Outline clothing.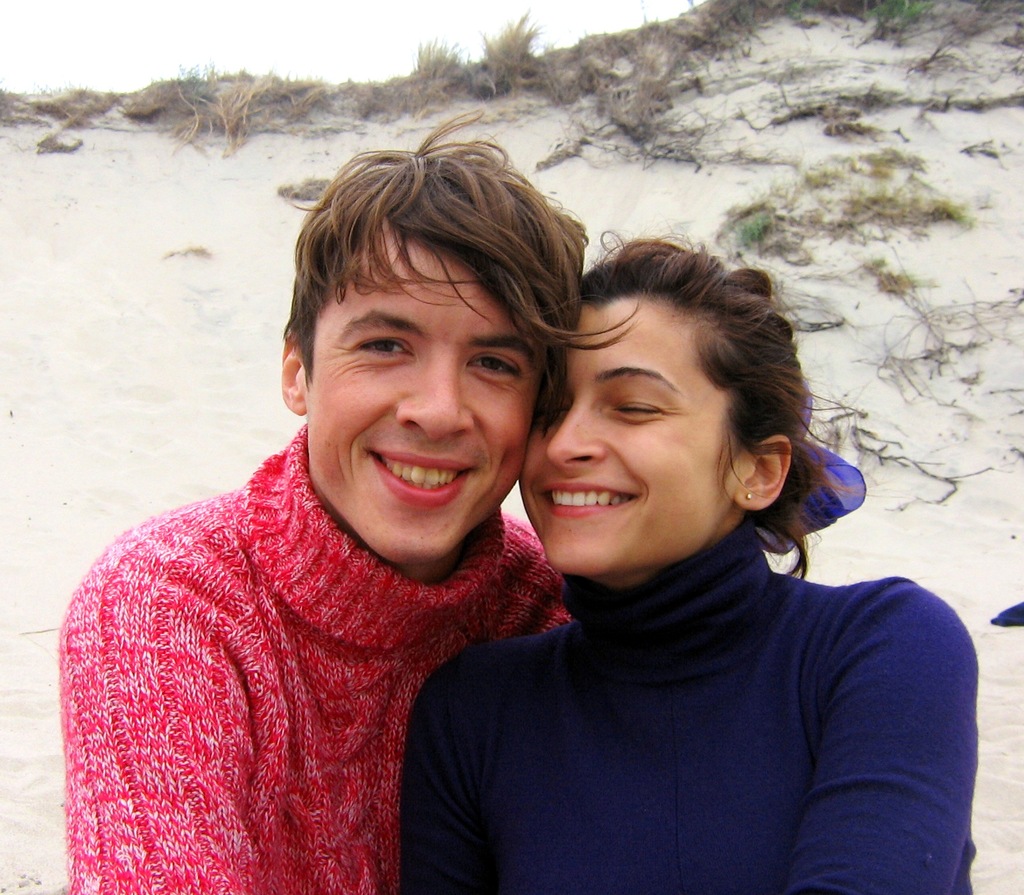
Outline: Rect(55, 325, 562, 894).
